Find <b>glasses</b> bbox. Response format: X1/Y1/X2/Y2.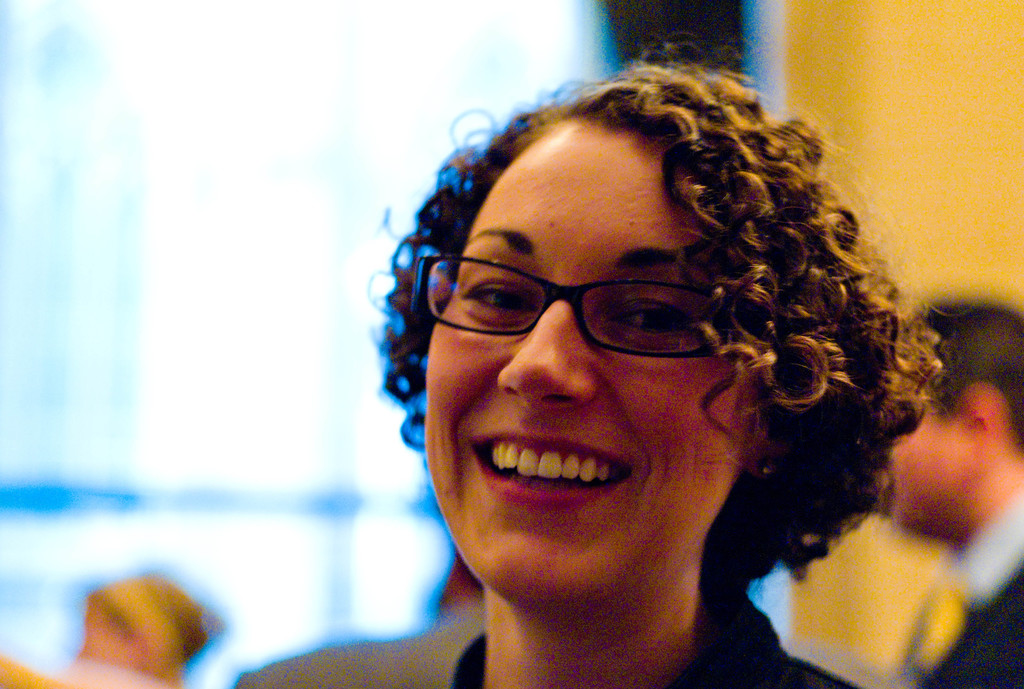
385/247/769/361.
